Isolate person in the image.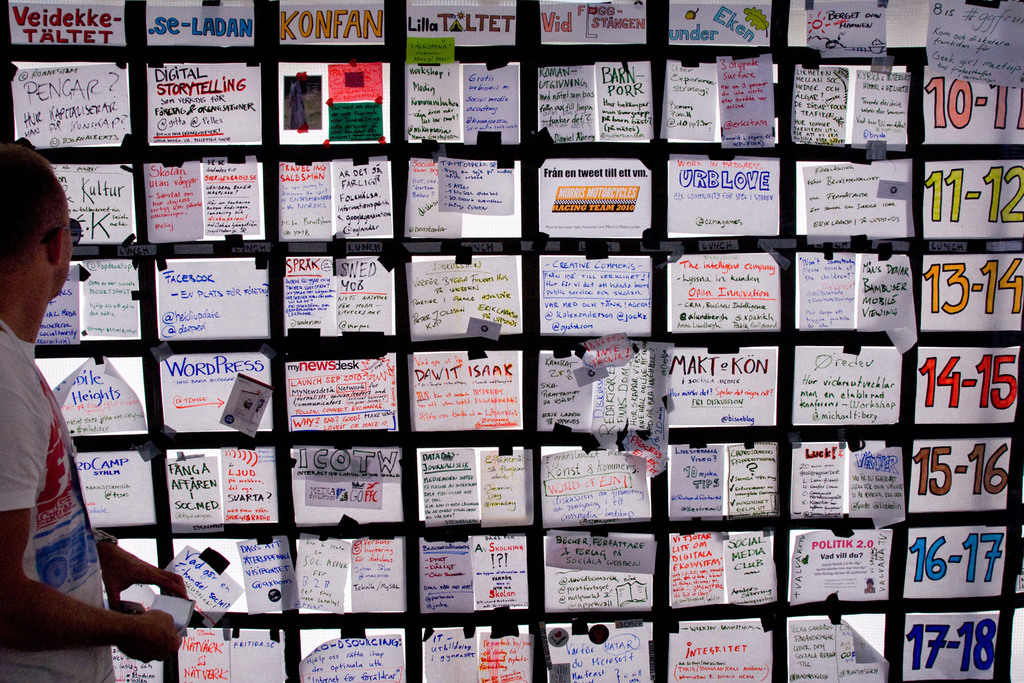
Isolated region: [0, 134, 211, 681].
